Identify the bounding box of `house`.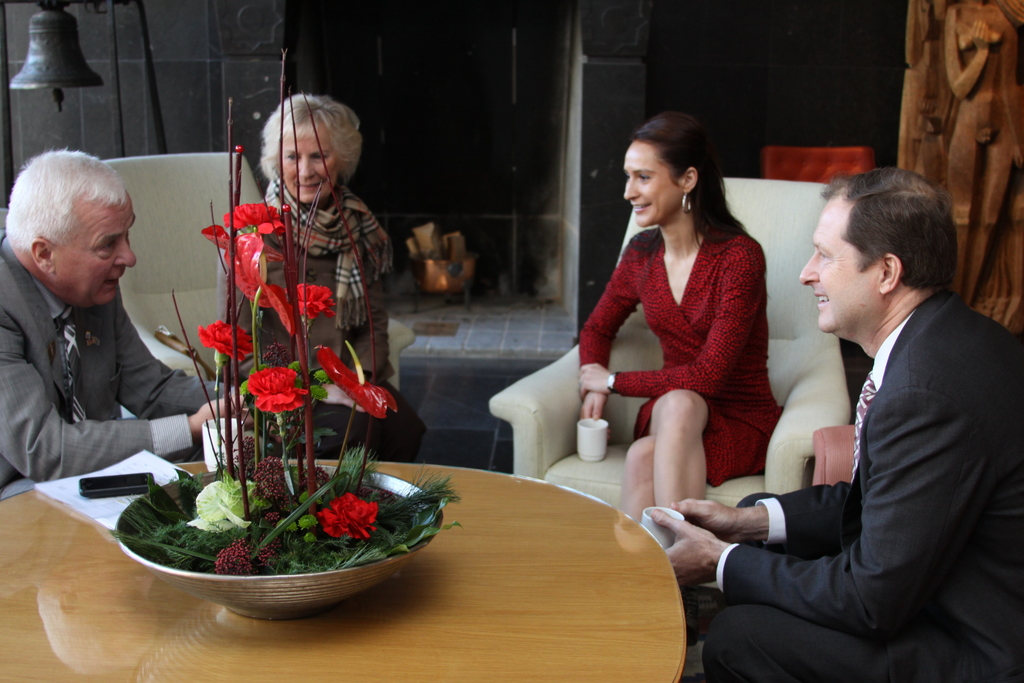
x1=5 y1=0 x2=1023 y2=680.
